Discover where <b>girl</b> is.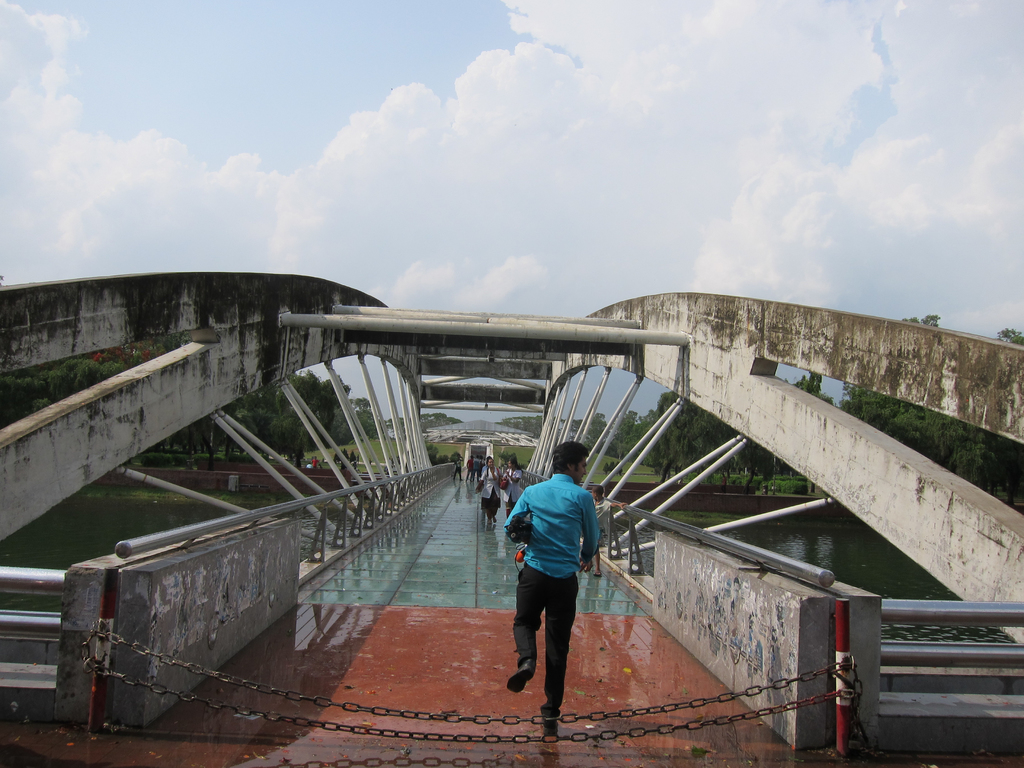
Discovered at (left=502, top=458, right=522, bottom=518).
